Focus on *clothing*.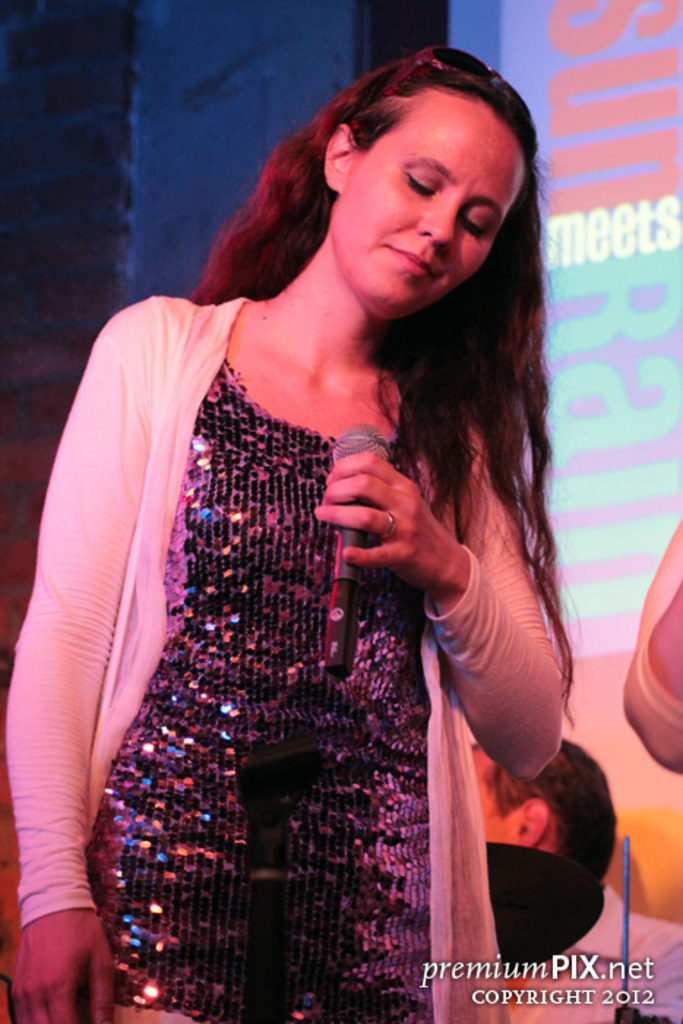
Focused at [44,176,554,1017].
